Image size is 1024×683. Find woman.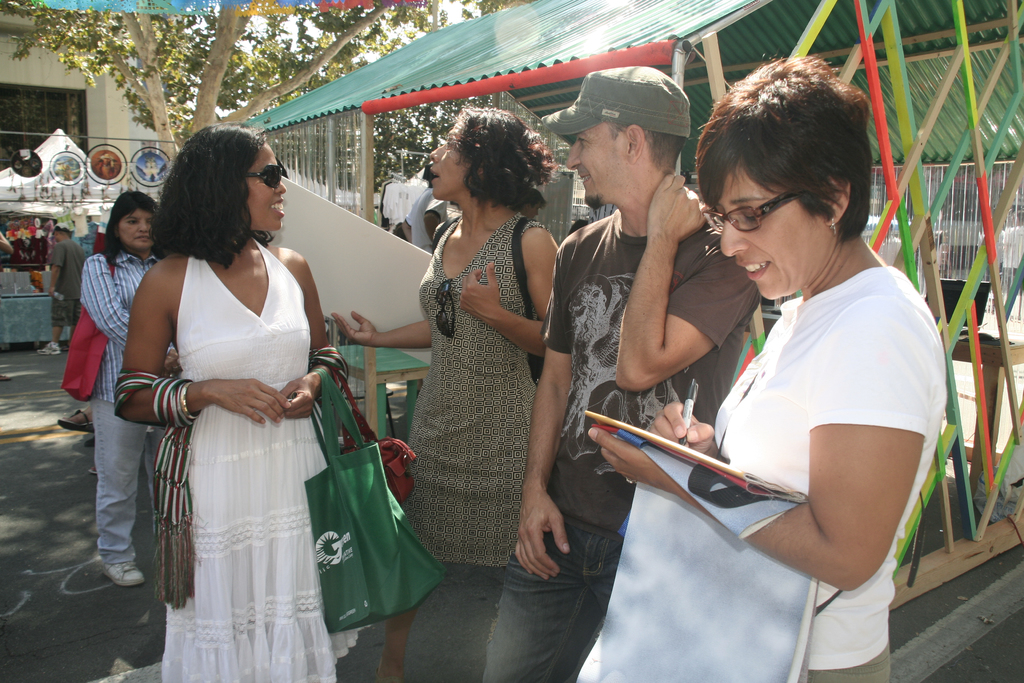
<bbox>77, 186, 179, 586</bbox>.
